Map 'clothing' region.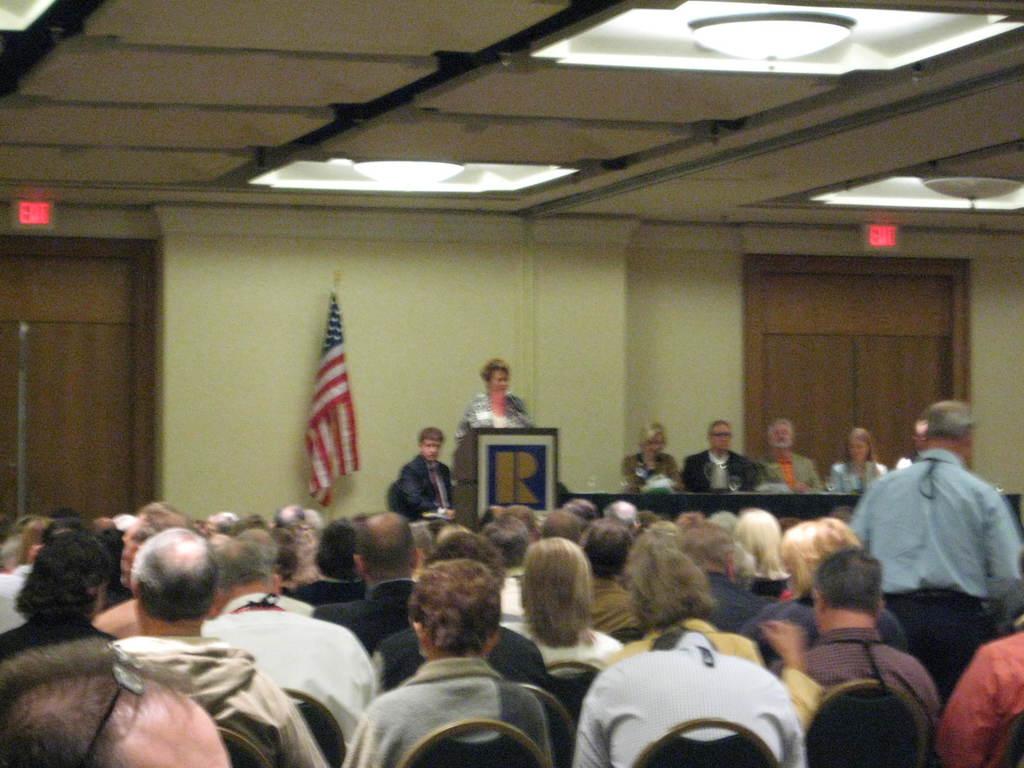
Mapped to rect(858, 428, 1011, 693).
